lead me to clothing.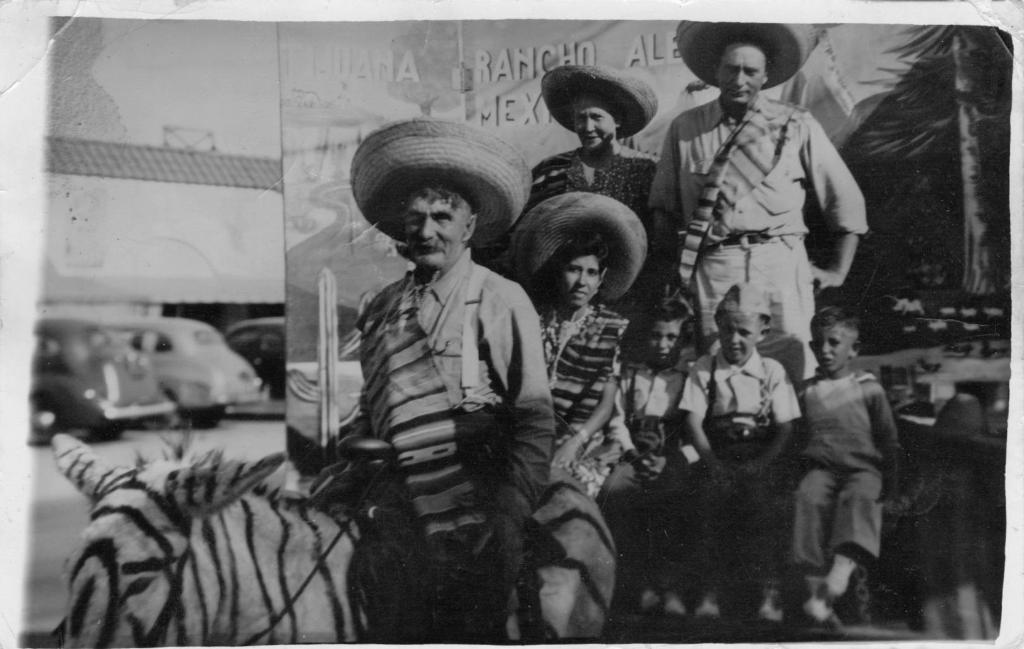
Lead to {"left": 788, "top": 322, "right": 909, "bottom": 607}.
